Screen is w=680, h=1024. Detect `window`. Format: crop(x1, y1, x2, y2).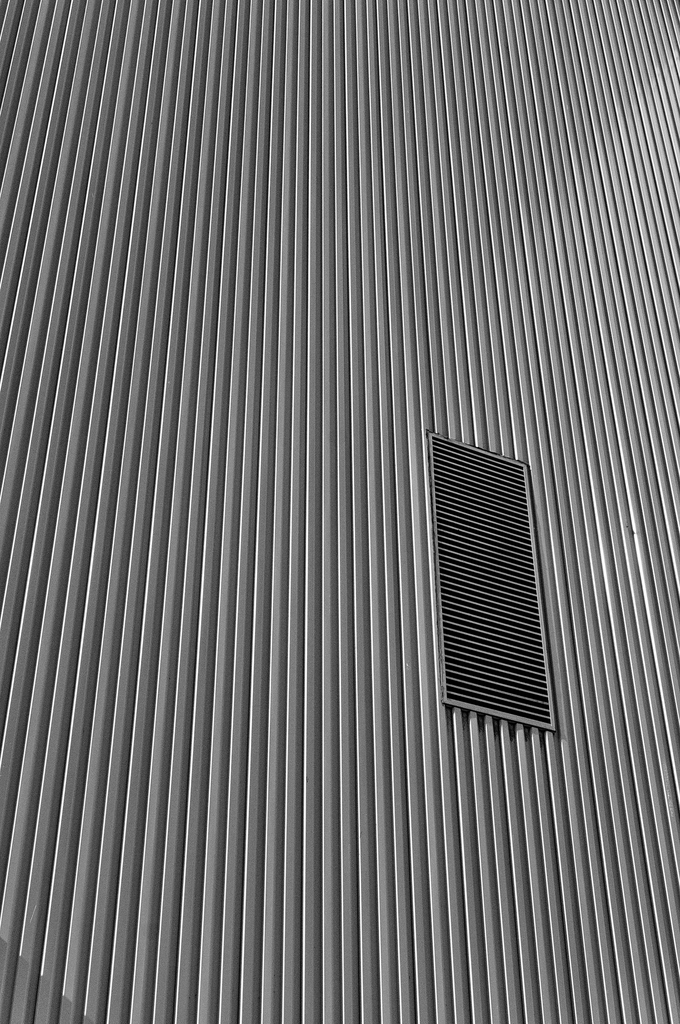
crop(418, 429, 558, 739).
